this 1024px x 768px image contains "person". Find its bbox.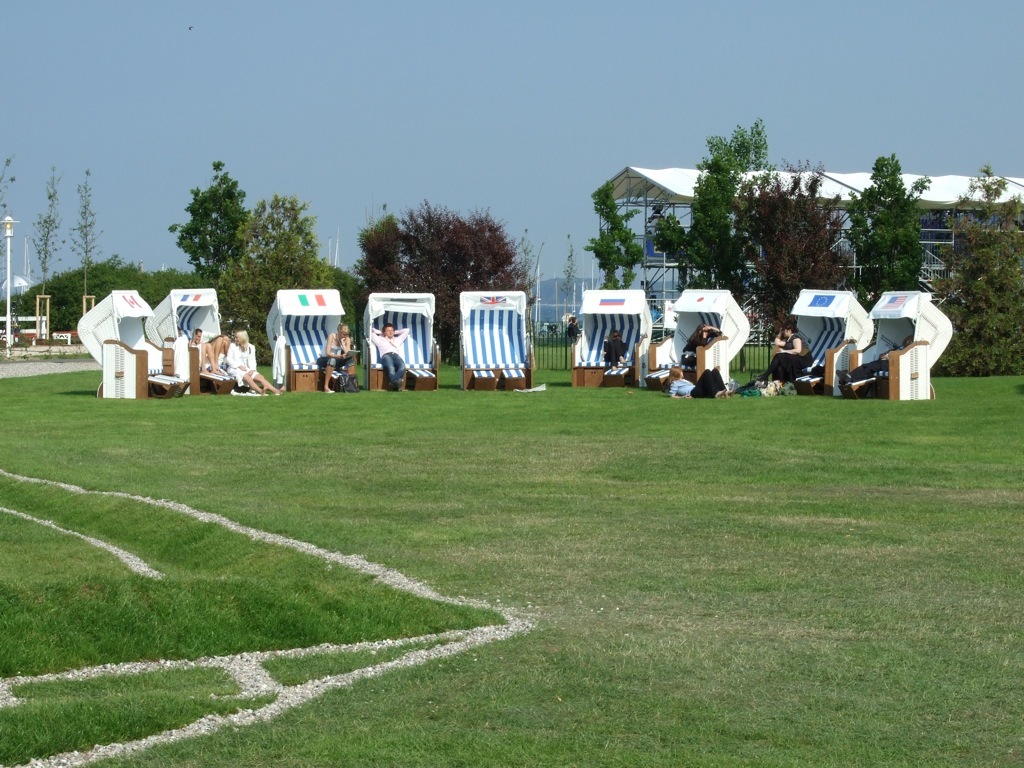
{"x1": 191, "y1": 328, "x2": 222, "y2": 376}.
